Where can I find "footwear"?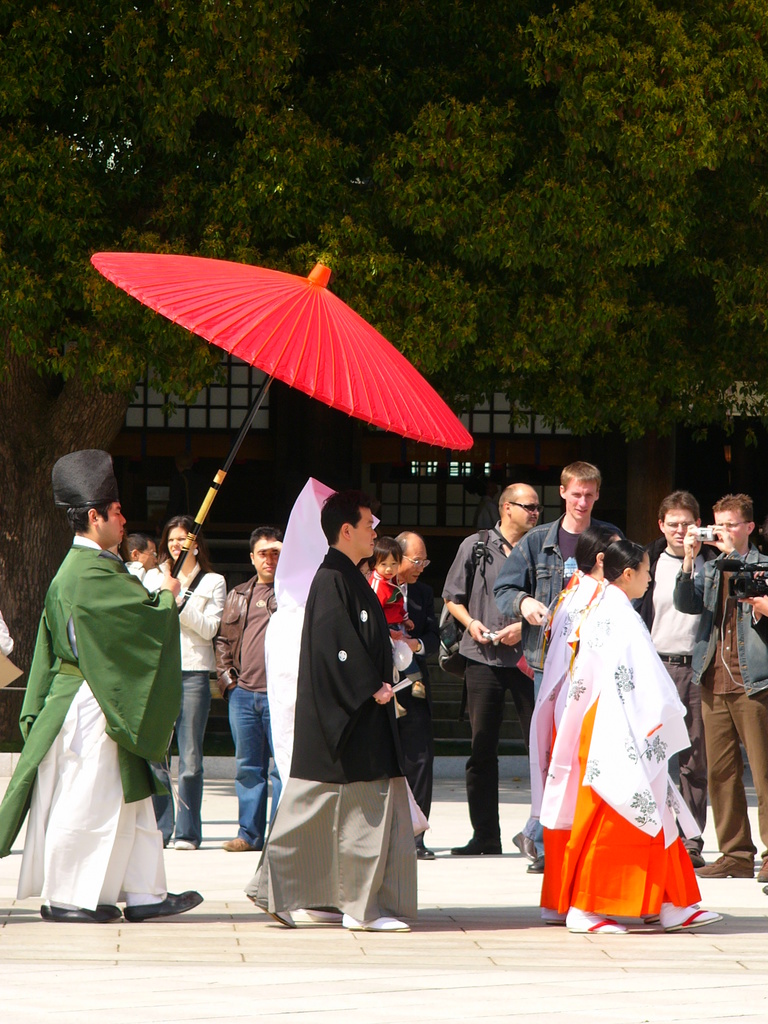
You can find it at BBox(525, 855, 538, 876).
